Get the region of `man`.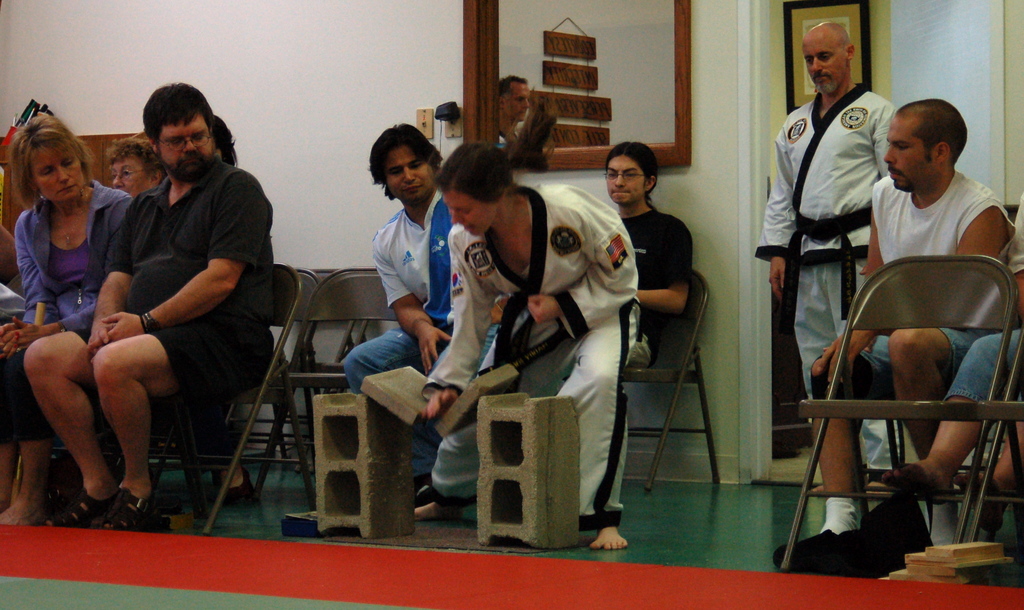
Rect(341, 120, 464, 509).
